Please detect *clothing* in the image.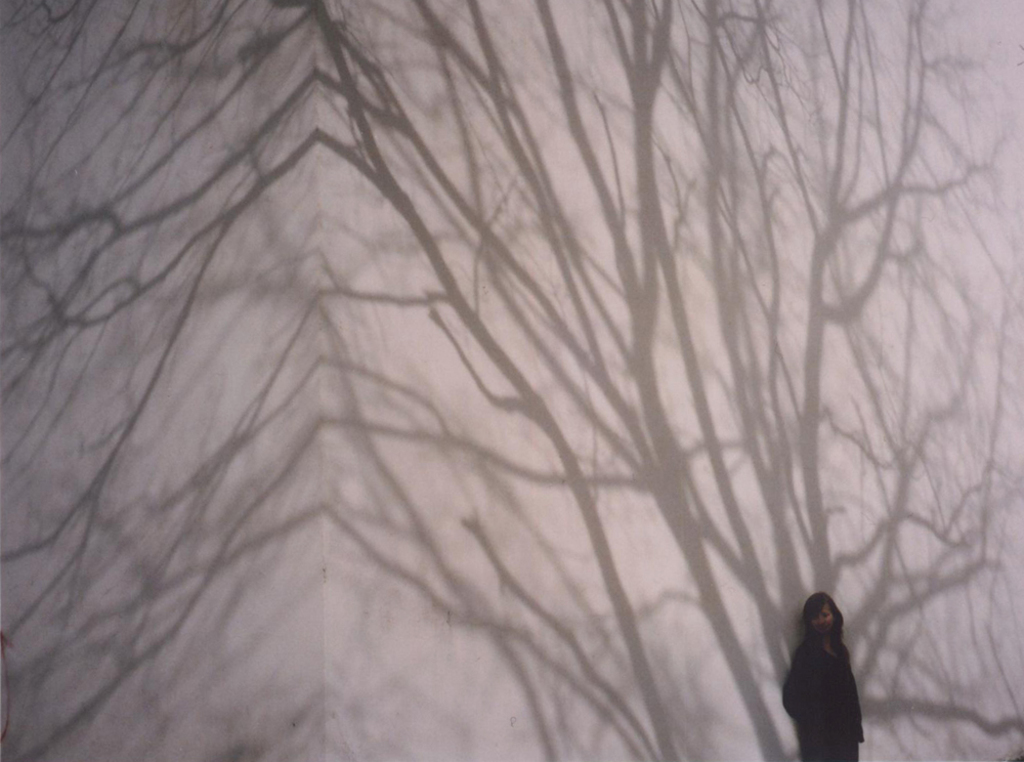
791, 617, 874, 747.
